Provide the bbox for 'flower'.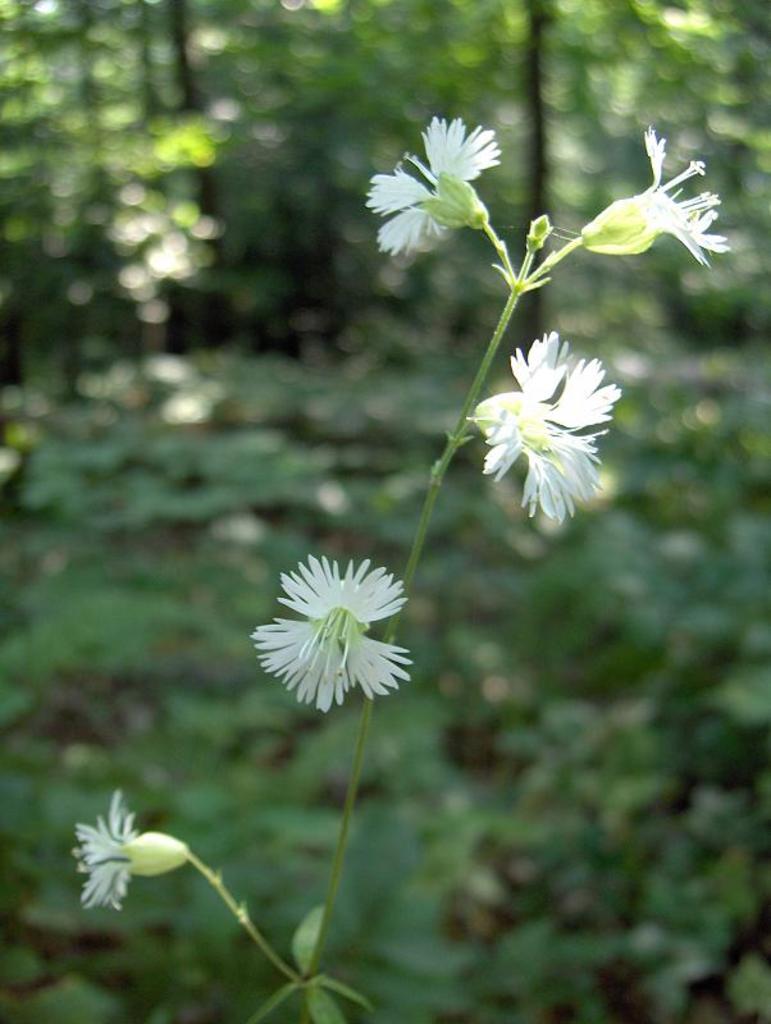
(x1=575, y1=120, x2=734, y2=266).
